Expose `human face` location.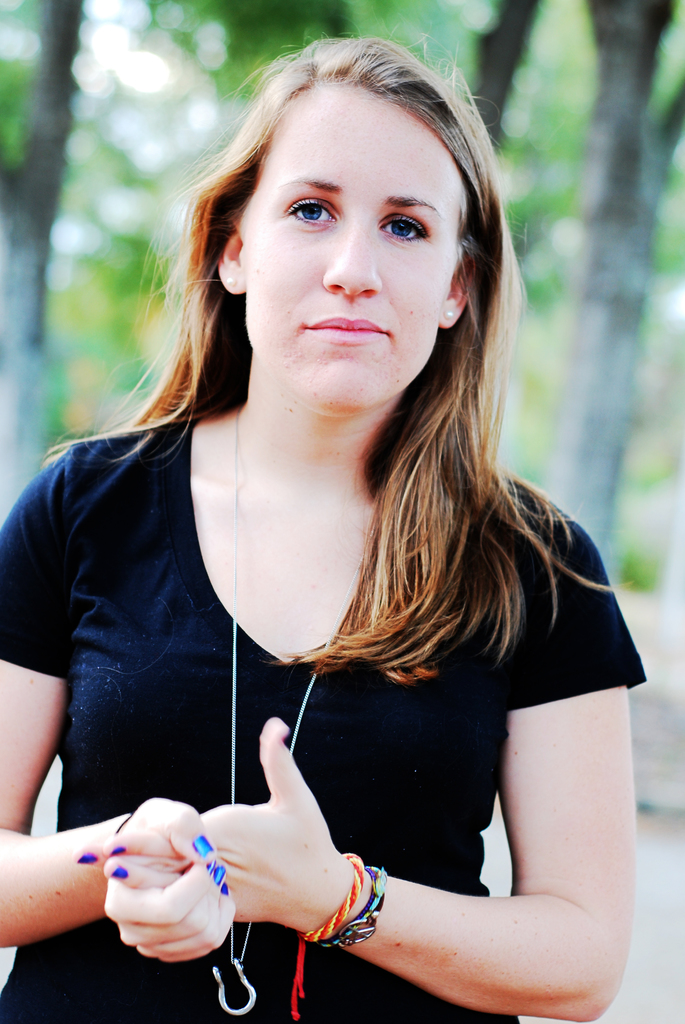
Exposed at 244,92,457,408.
